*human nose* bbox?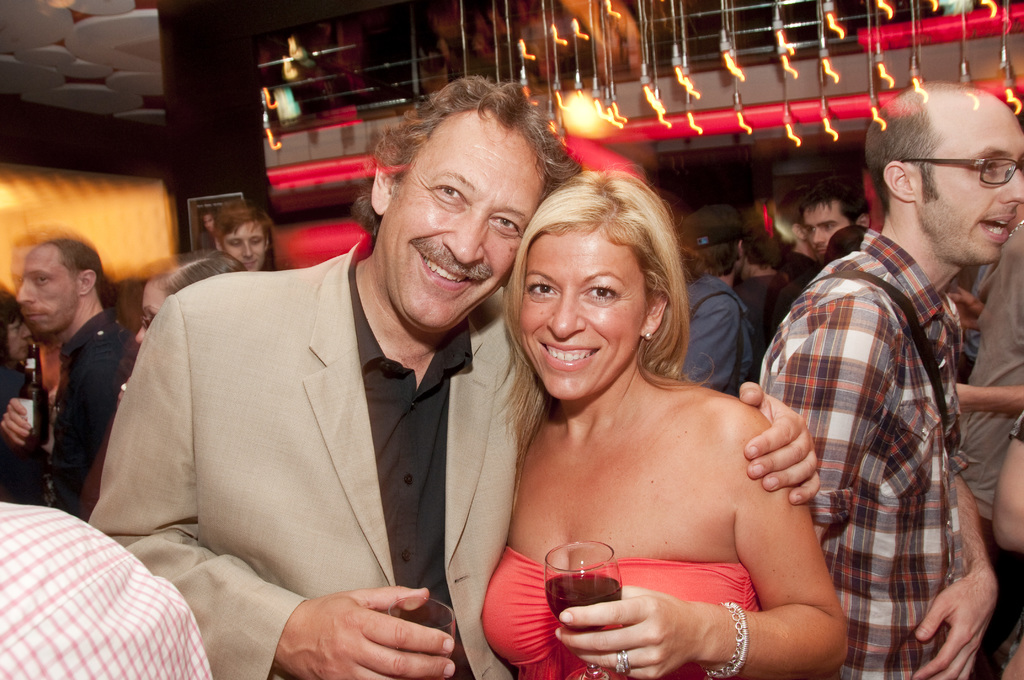
806, 225, 830, 245
